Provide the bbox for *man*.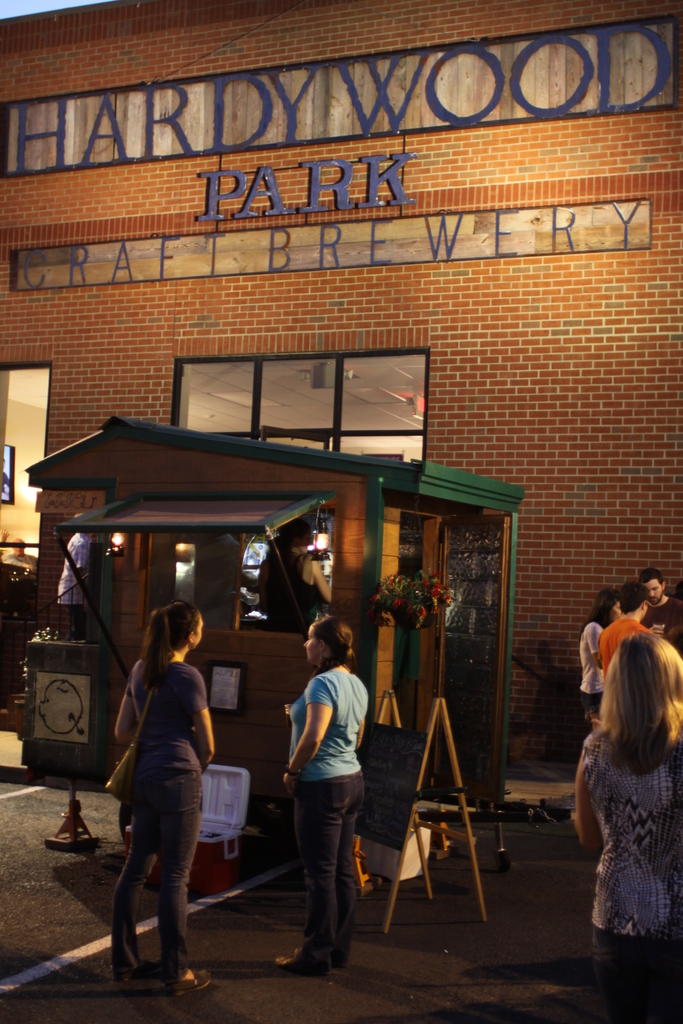
pyautogui.locateOnScreen(639, 573, 682, 643).
